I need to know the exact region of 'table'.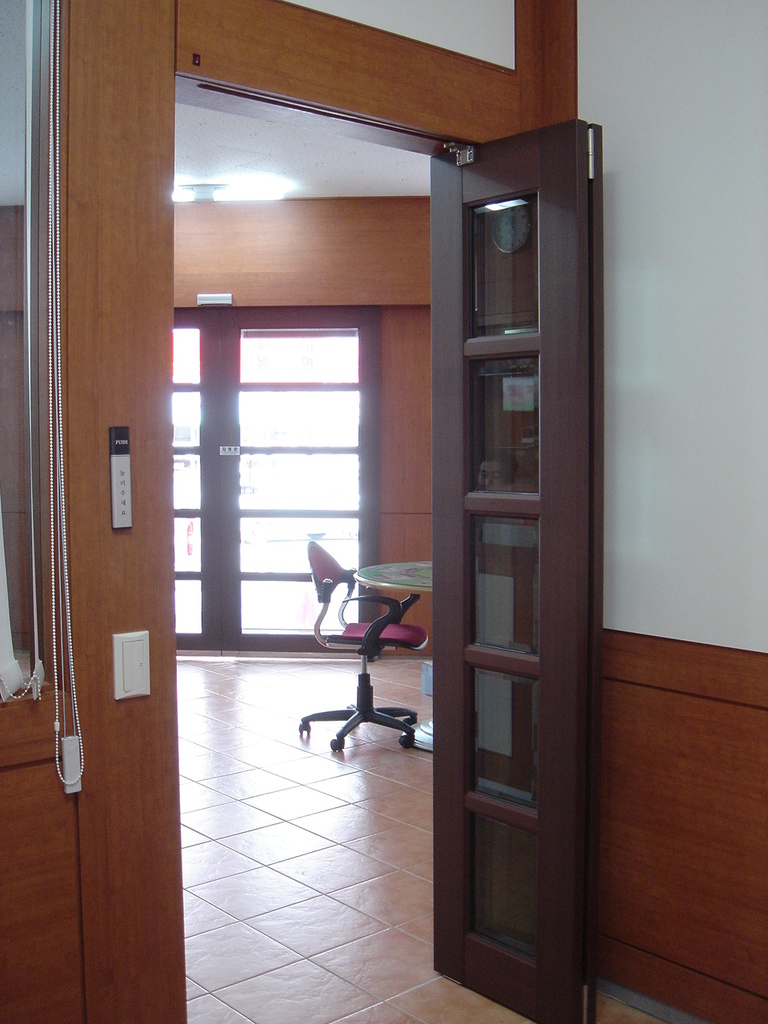
Region: locate(351, 556, 431, 590).
